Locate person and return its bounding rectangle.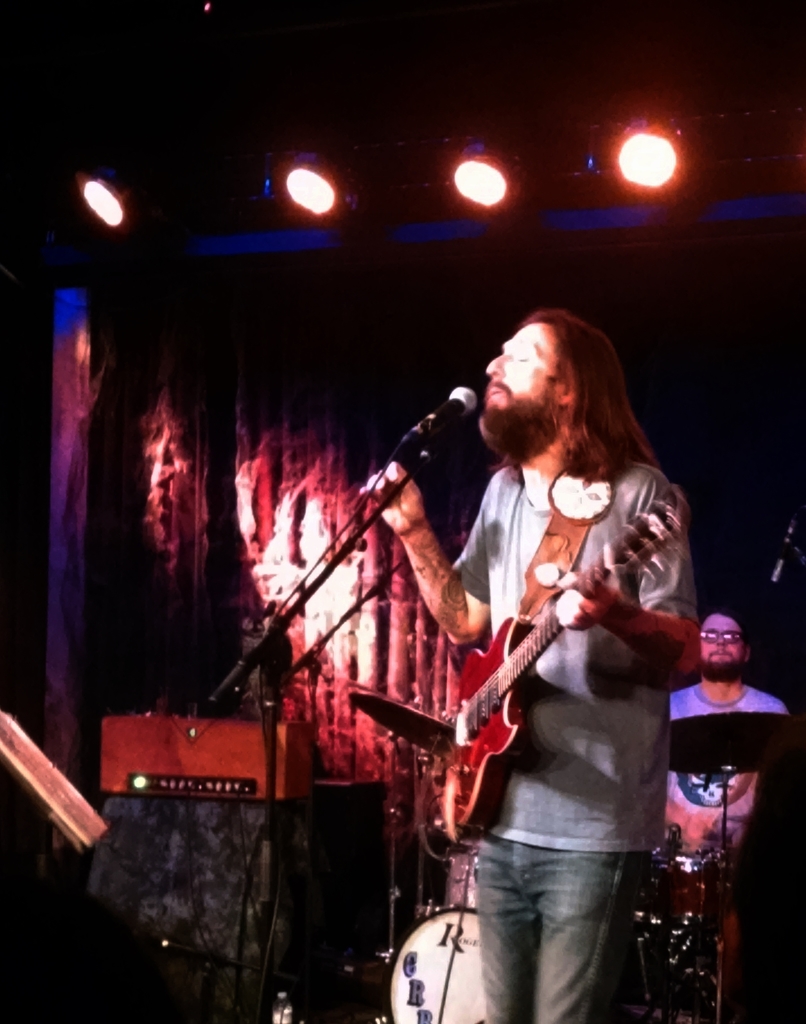
(x1=388, y1=235, x2=722, y2=1023).
